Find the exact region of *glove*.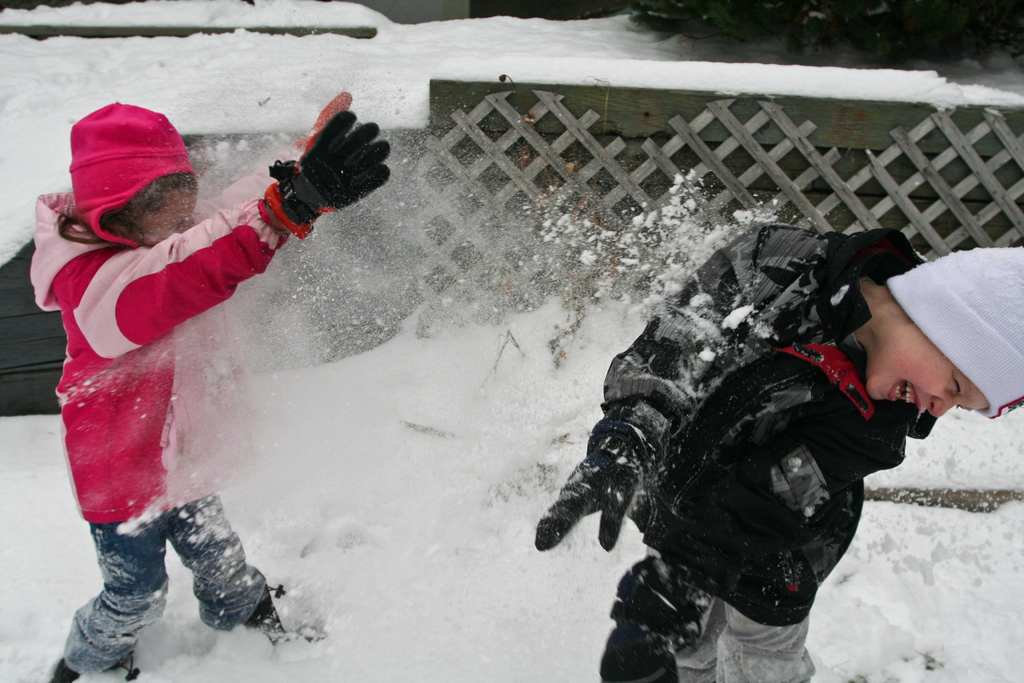
Exact region: region(274, 111, 392, 217).
